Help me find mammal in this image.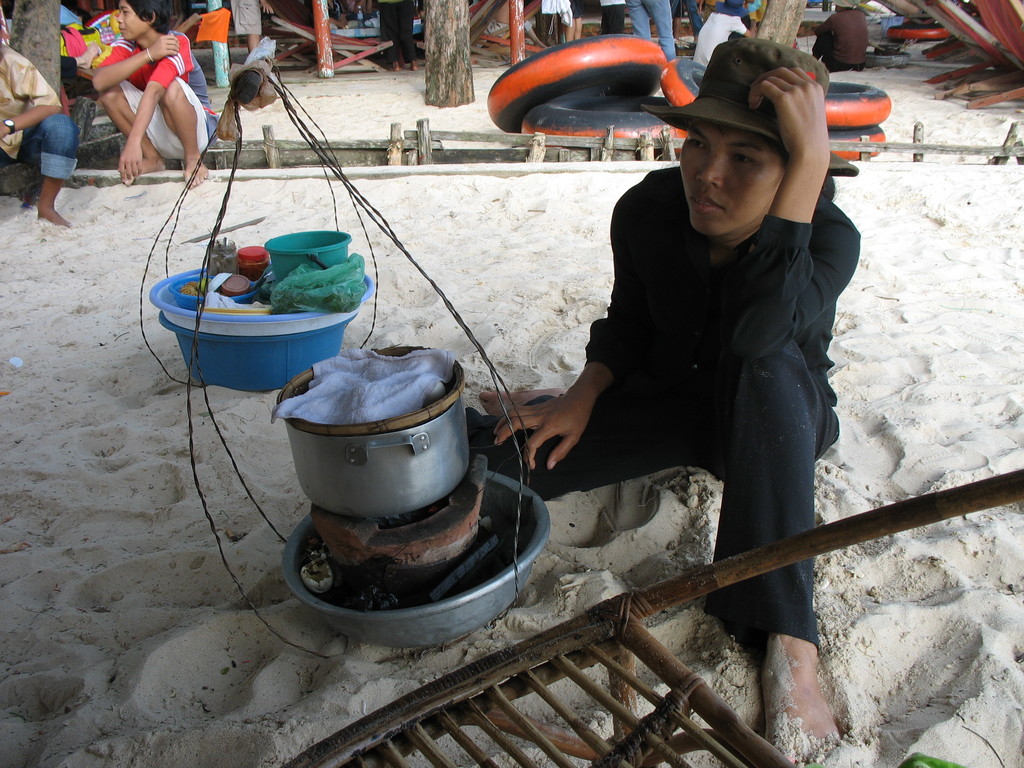
Found it: [left=330, top=0, right=348, bottom=32].
